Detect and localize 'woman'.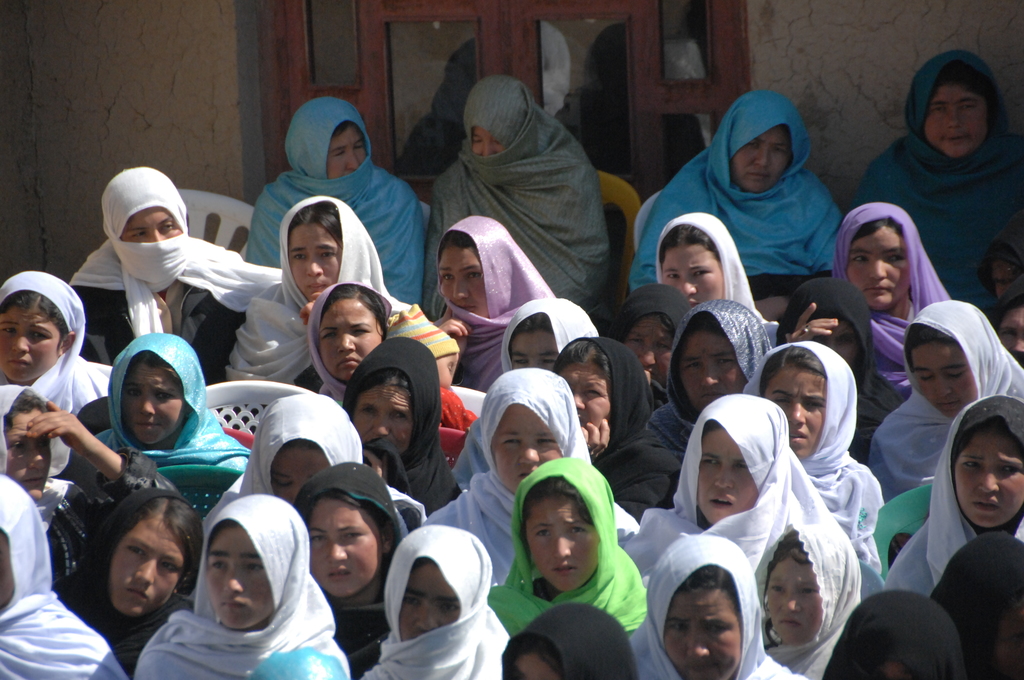
Localized at BBox(353, 517, 518, 679).
